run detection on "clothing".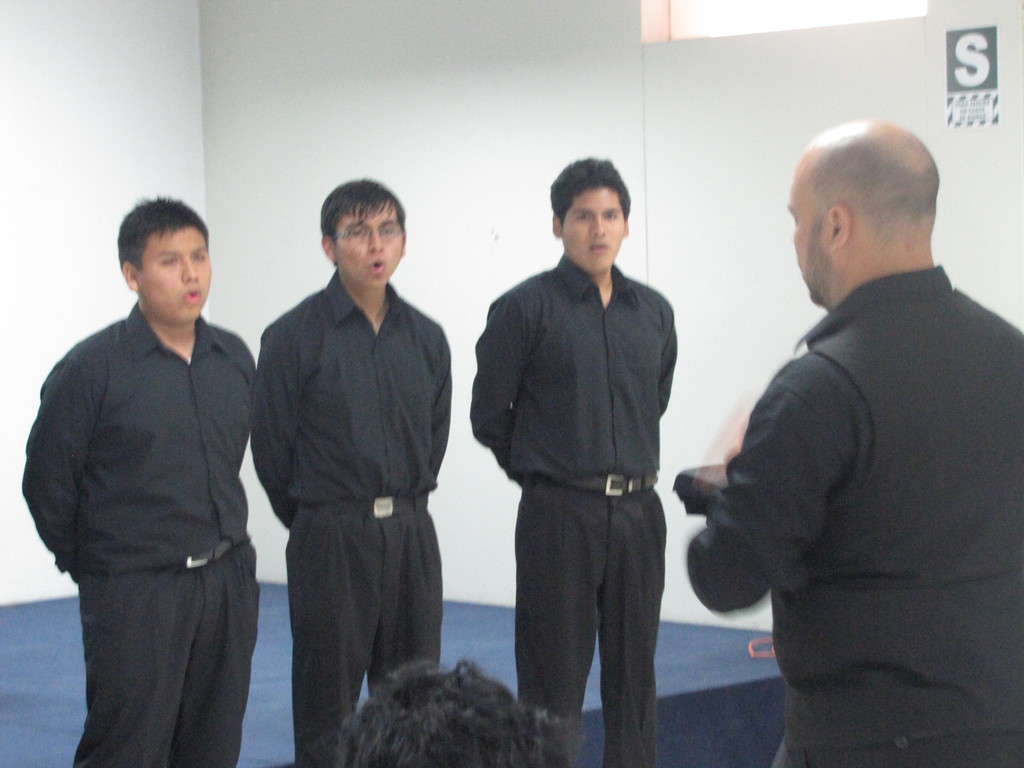
Result: {"x1": 29, "y1": 237, "x2": 271, "y2": 767}.
